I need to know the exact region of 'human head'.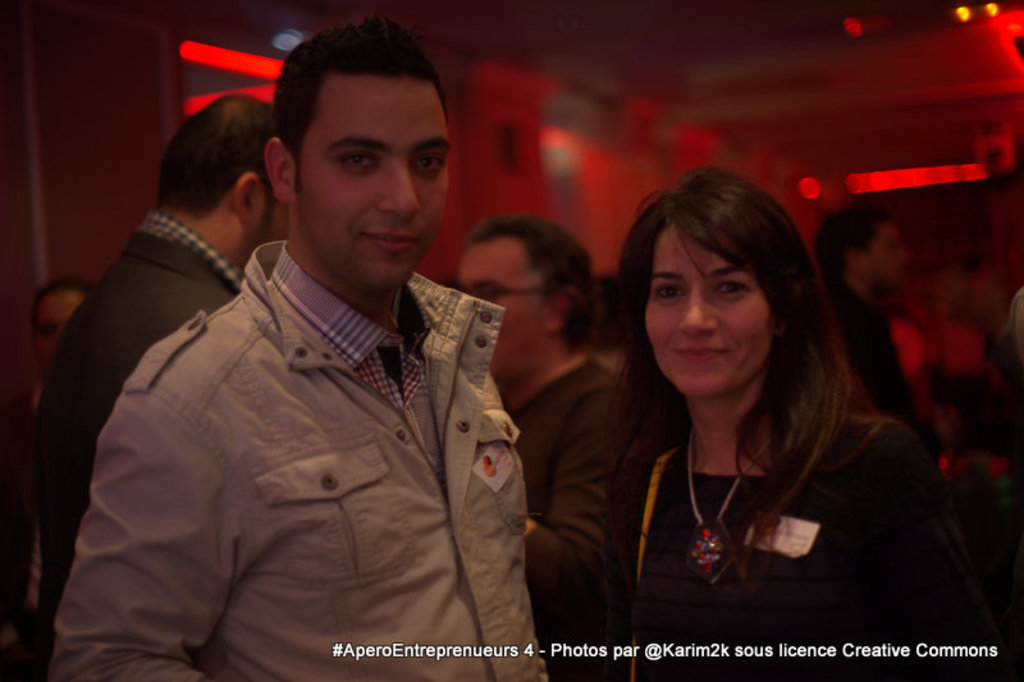
Region: rect(27, 273, 96, 377).
